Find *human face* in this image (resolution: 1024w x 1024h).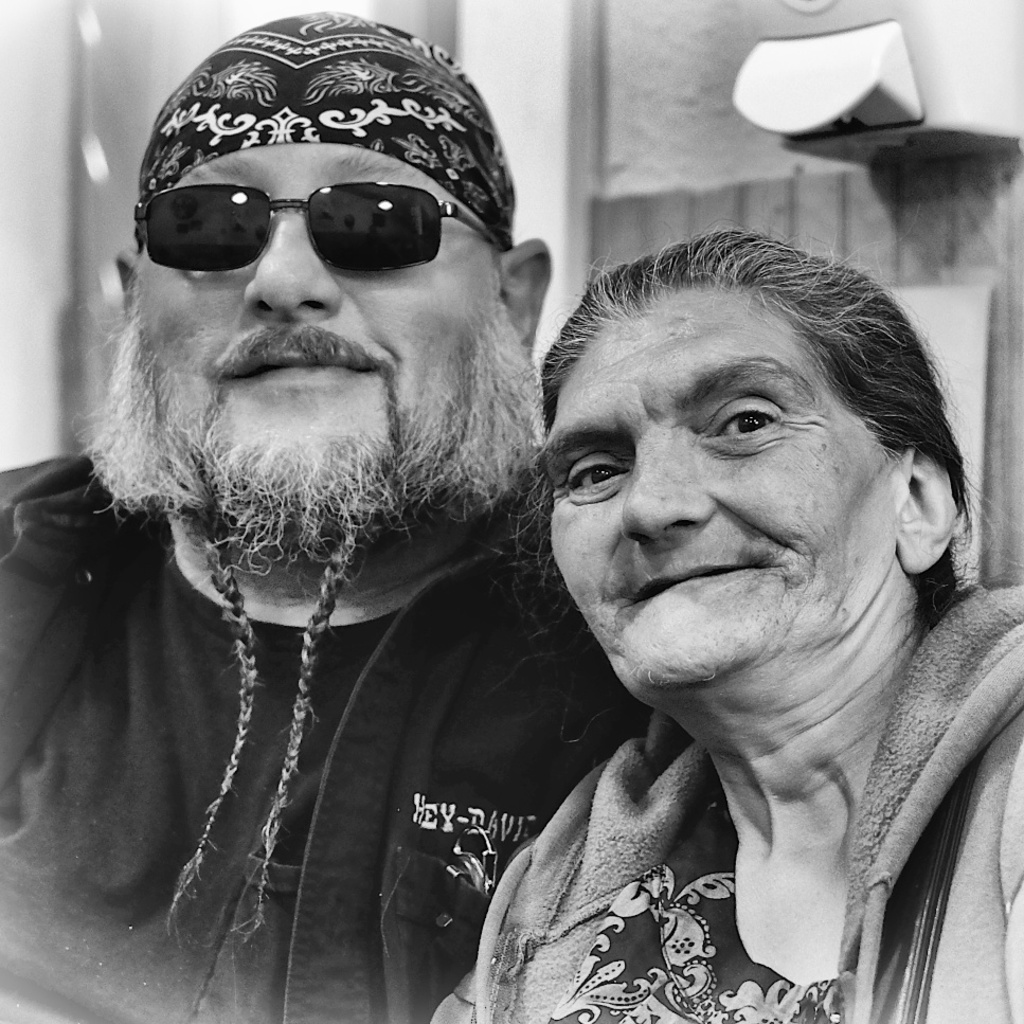
(left=130, top=136, right=513, bottom=495).
